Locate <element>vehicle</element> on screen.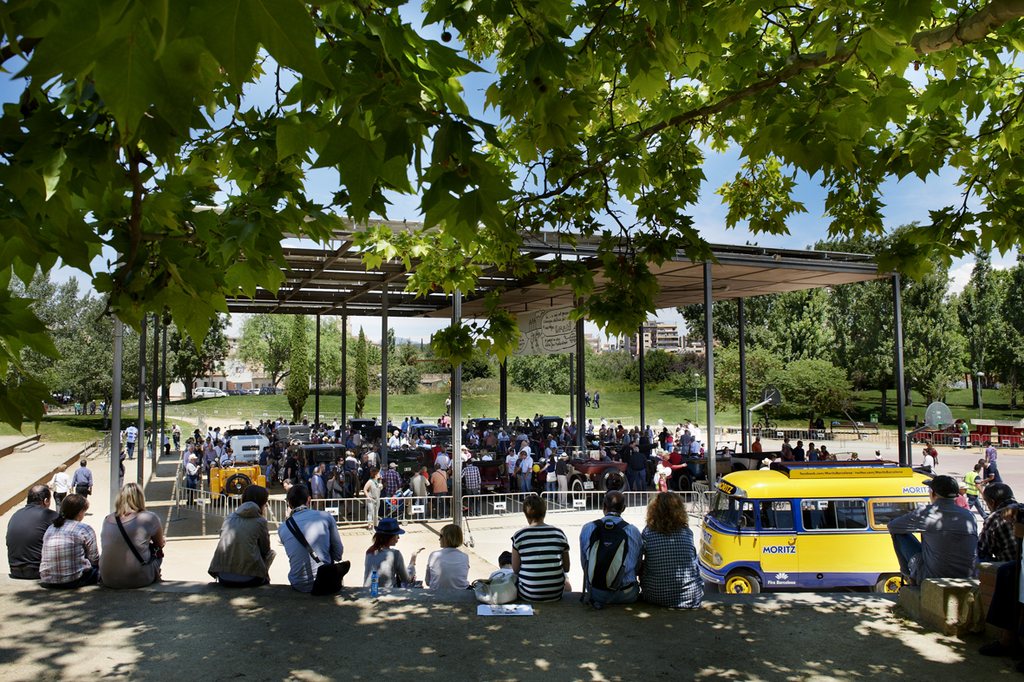
On screen at bbox=[657, 443, 700, 492].
